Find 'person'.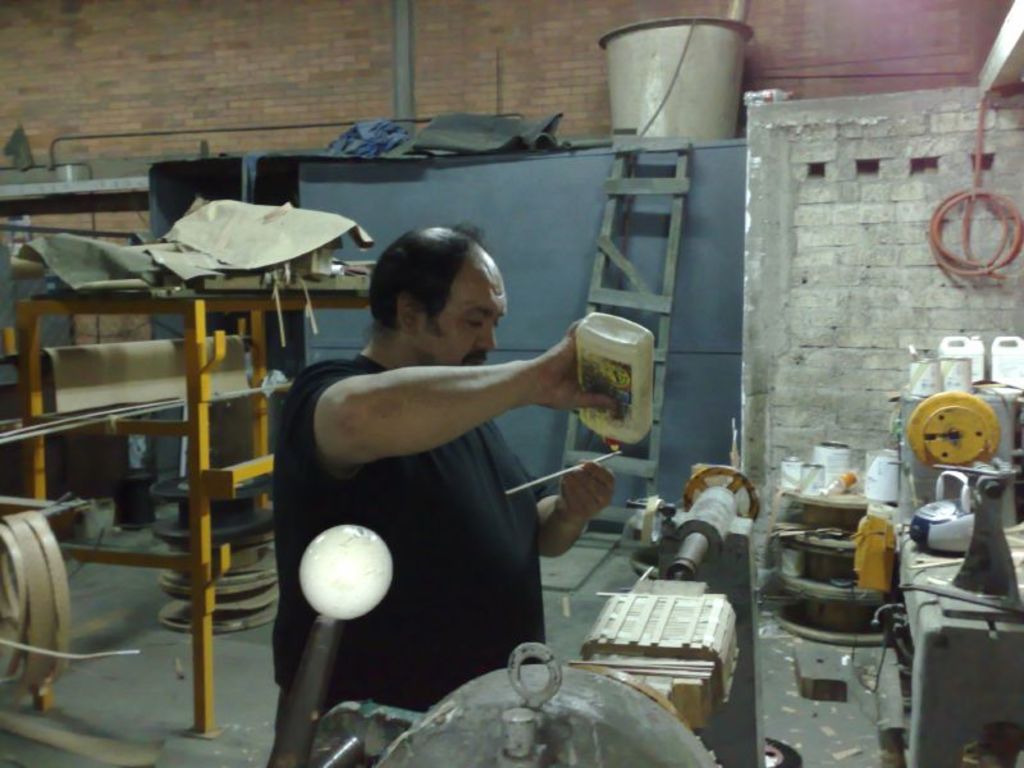
(288, 224, 613, 748).
